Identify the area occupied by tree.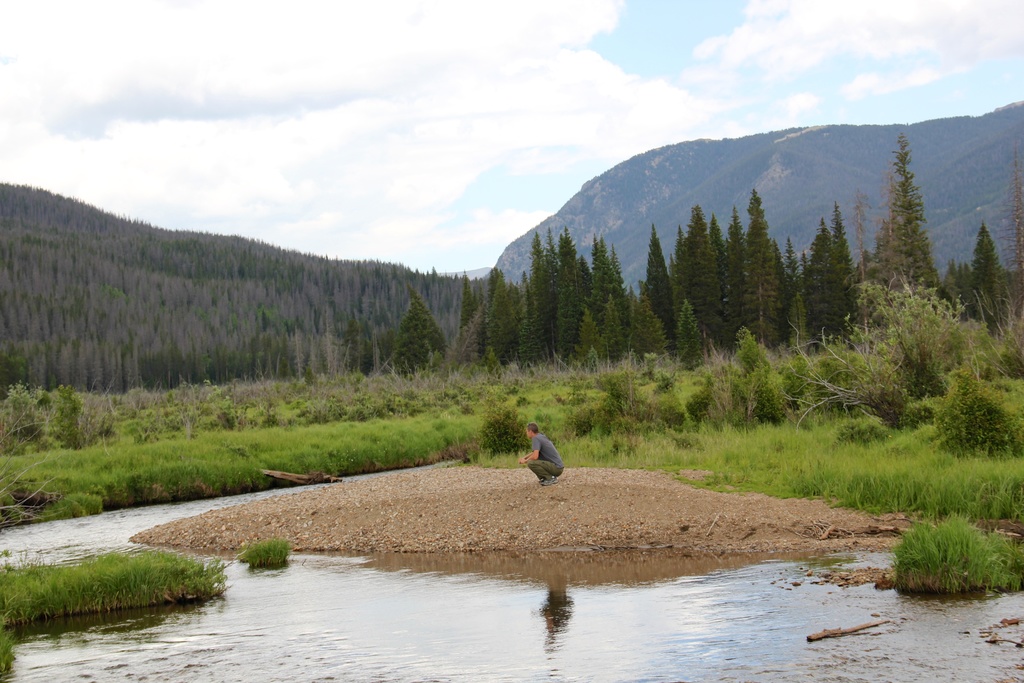
Area: bbox=[392, 286, 455, 380].
